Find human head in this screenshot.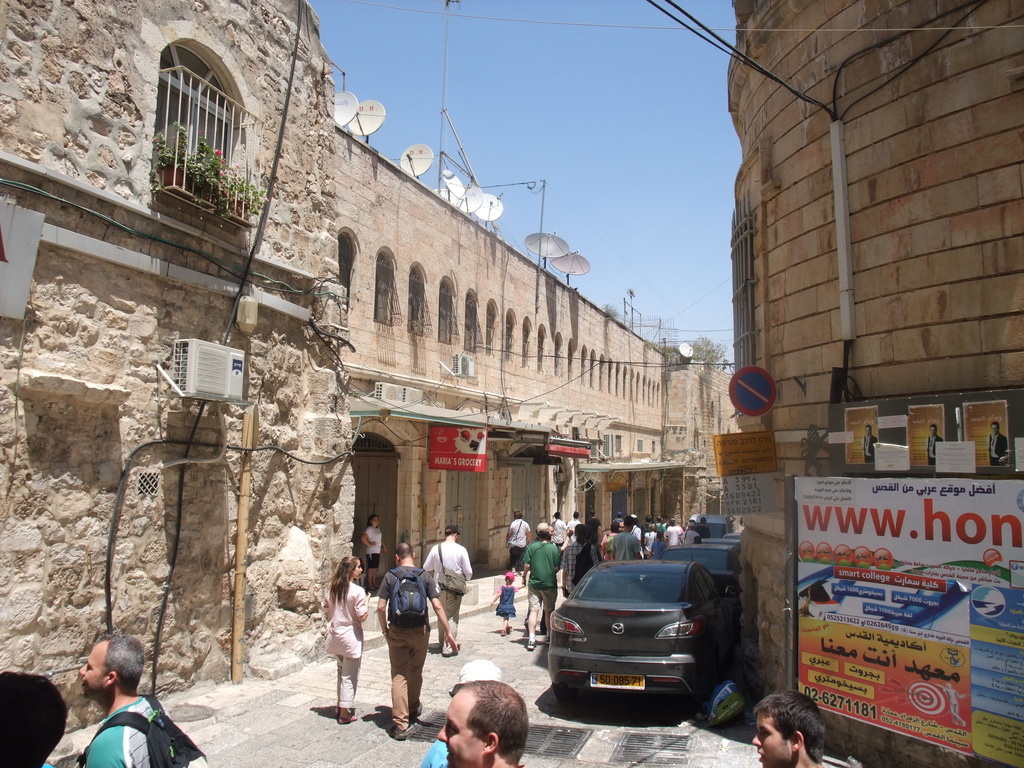
The bounding box for human head is rect(991, 422, 1000, 436).
